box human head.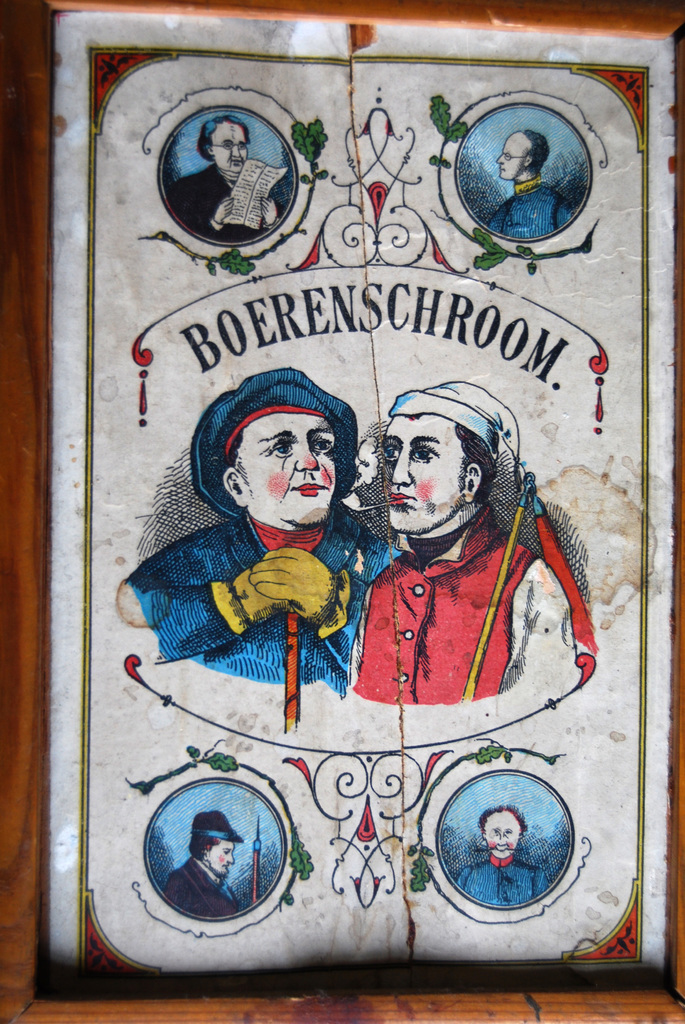
{"x1": 494, "y1": 131, "x2": 551, "y2": 176}.
